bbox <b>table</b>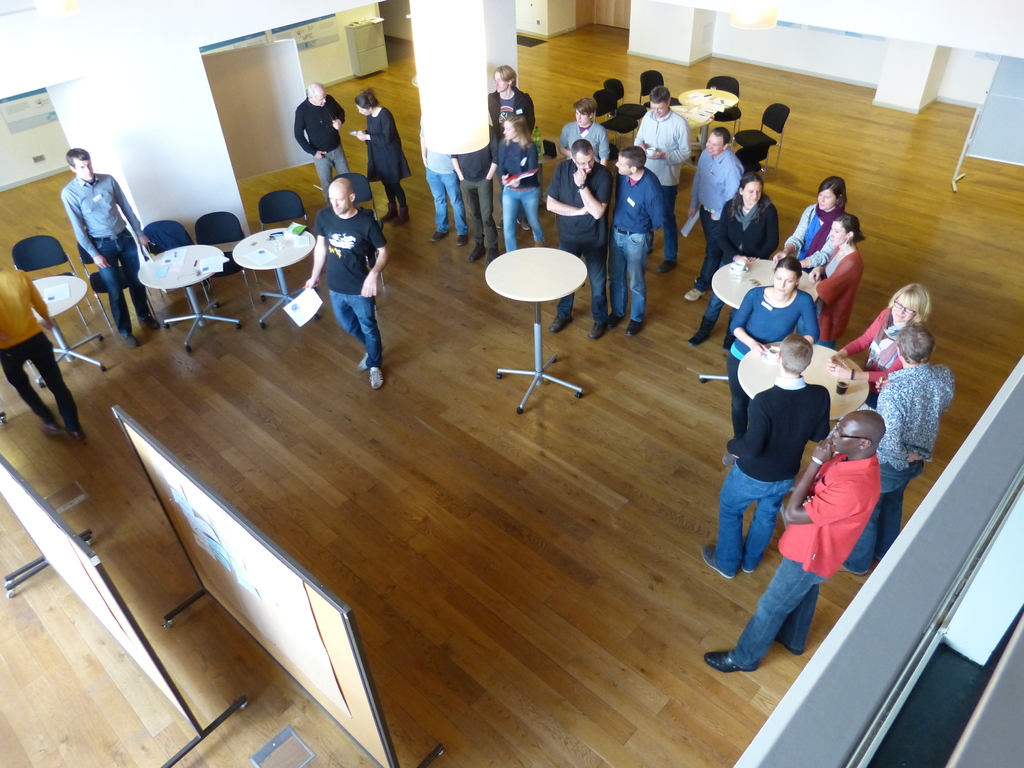
234/232/318/327
